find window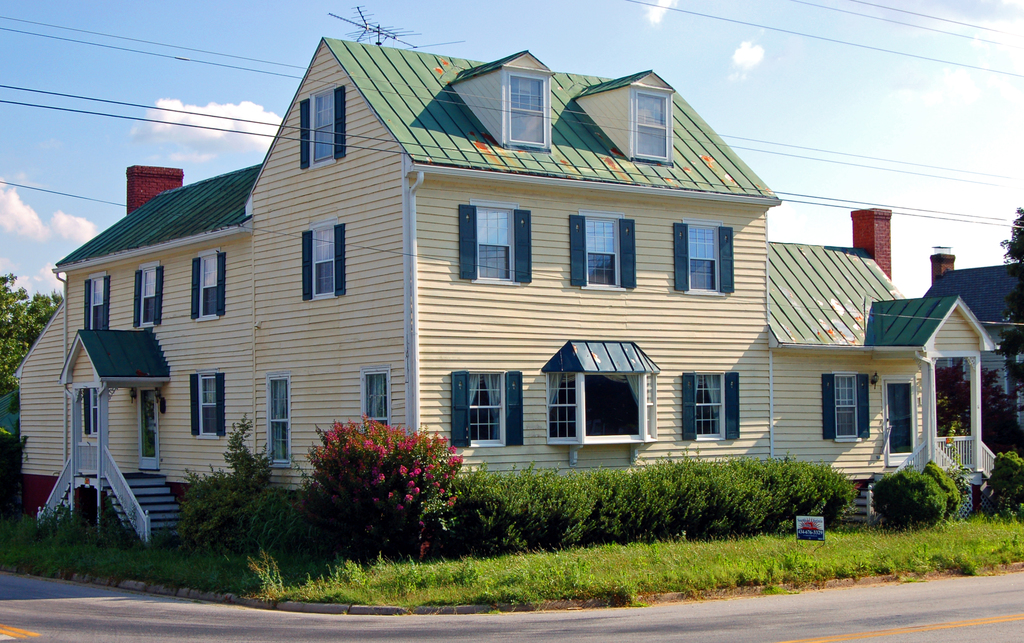
region(629, 85, 675, 167)
